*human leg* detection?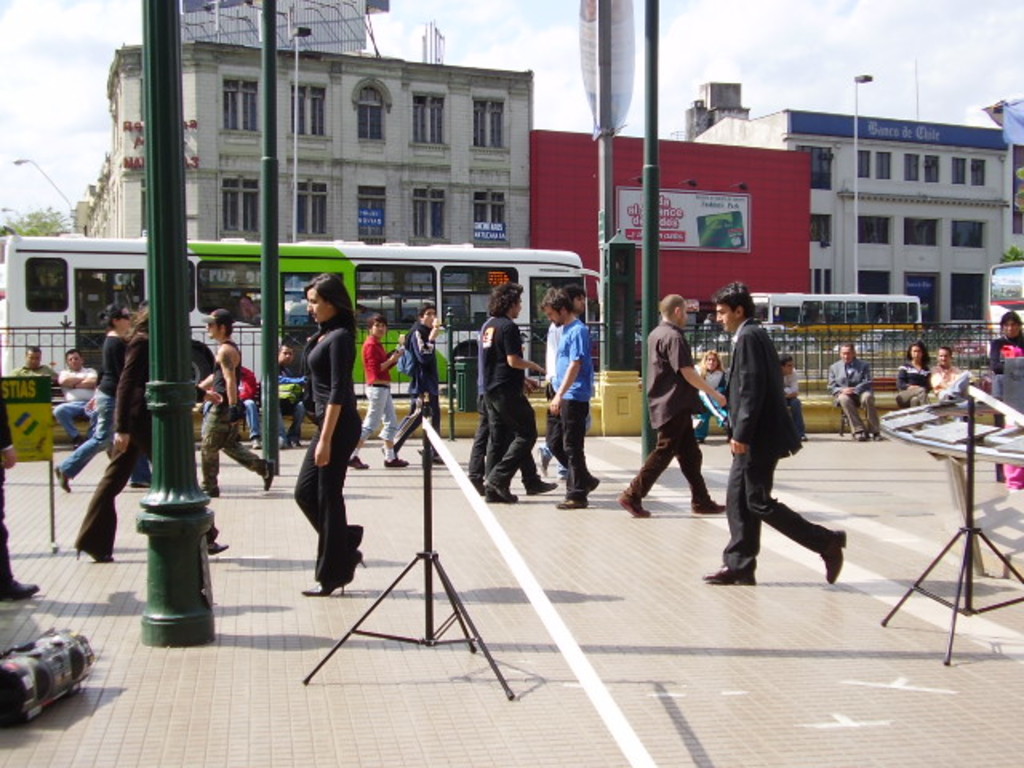
locate(475, 403, 488, 493)
